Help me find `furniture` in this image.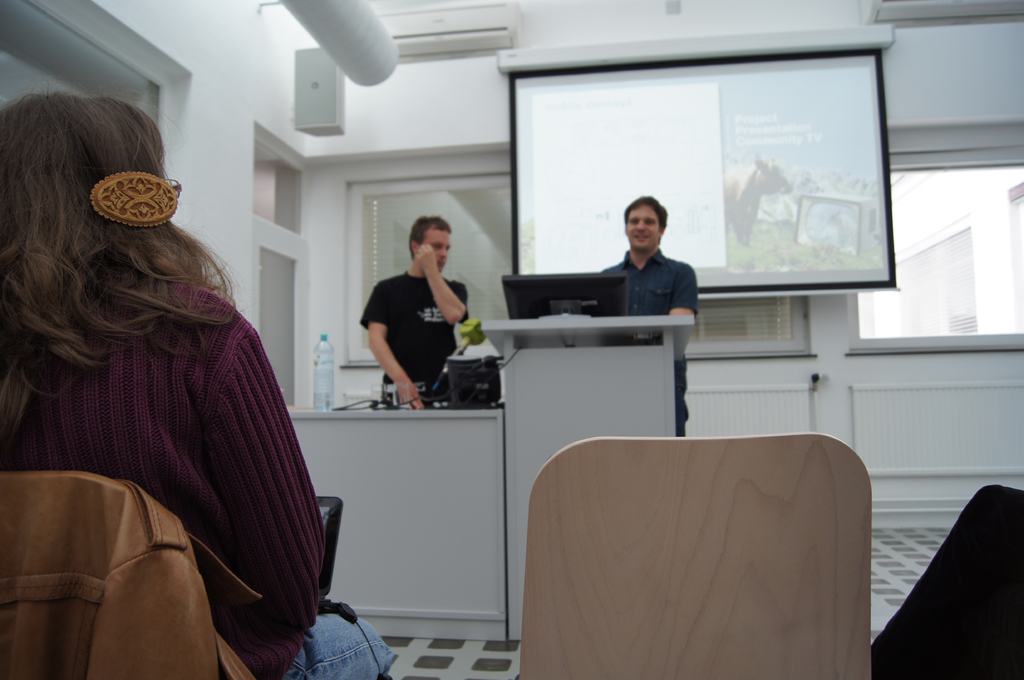
Found it: 285/395/508/642.
